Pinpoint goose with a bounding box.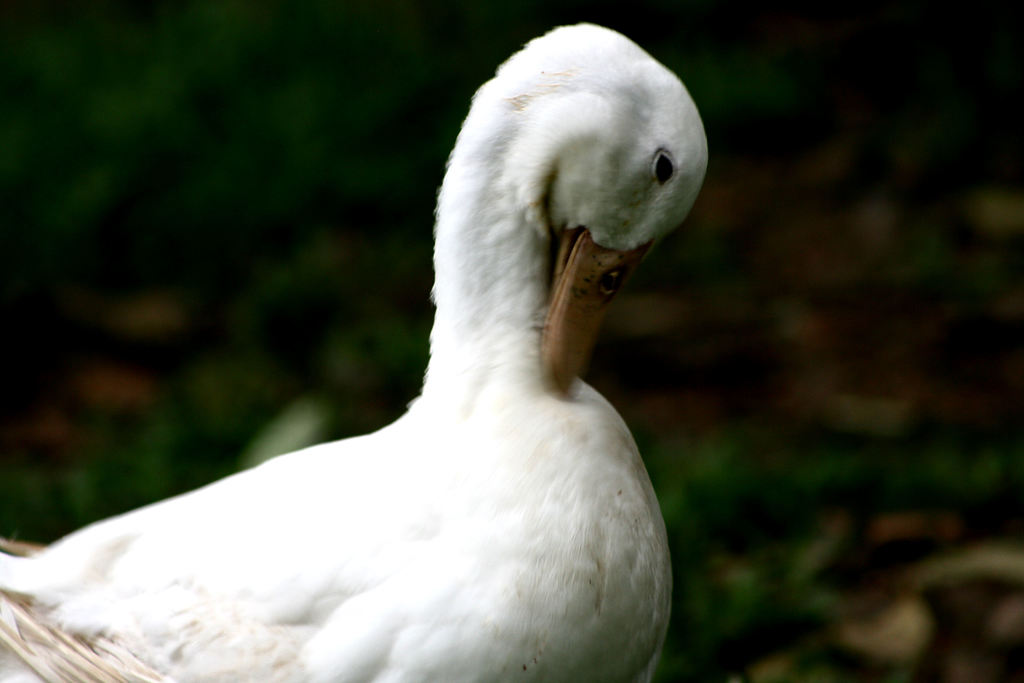
crop(0, 13, 713, 682).
